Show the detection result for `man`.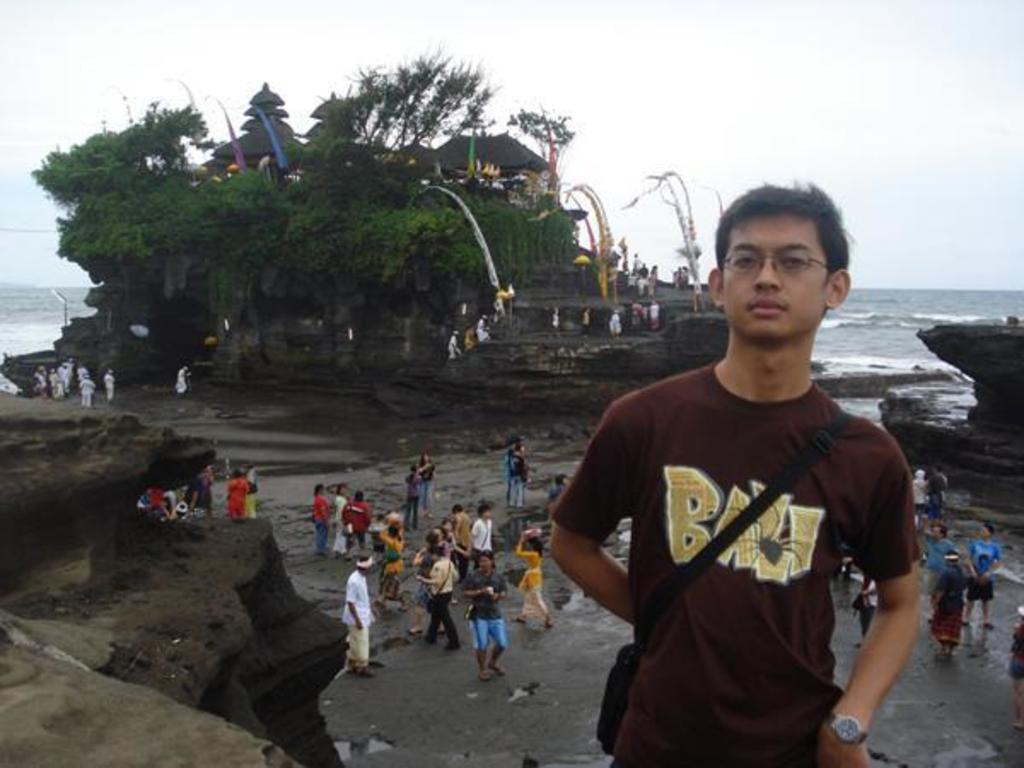
select_region(923, 551, 969, 659).
